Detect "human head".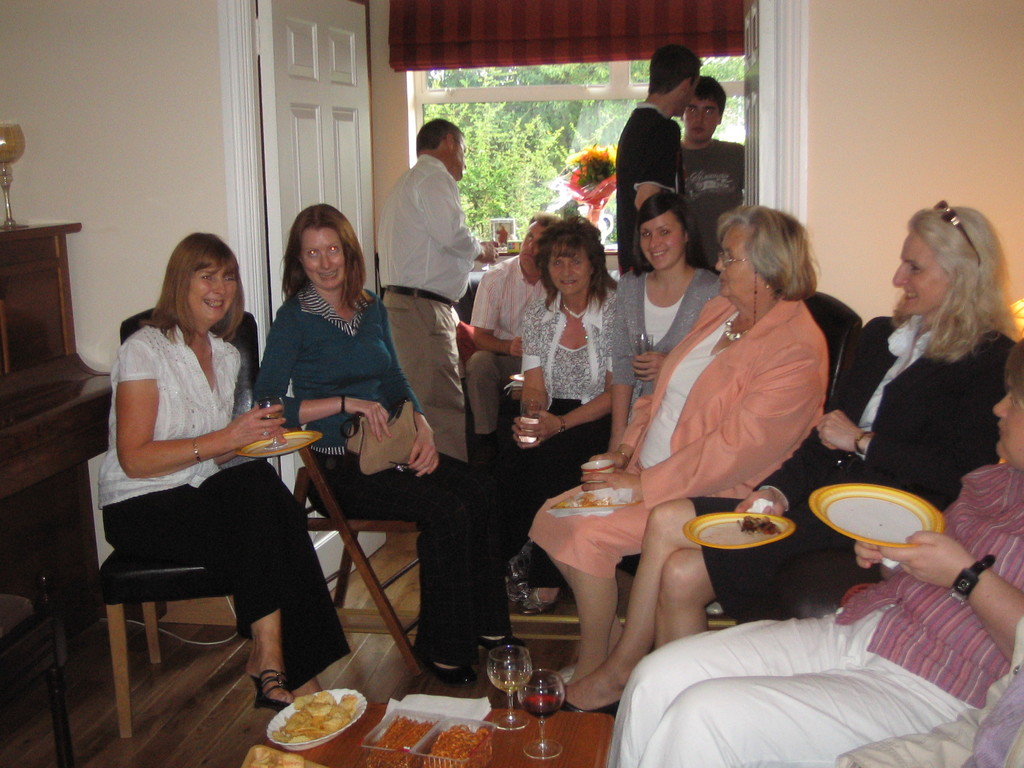
Detected at 517,209,565,278.
